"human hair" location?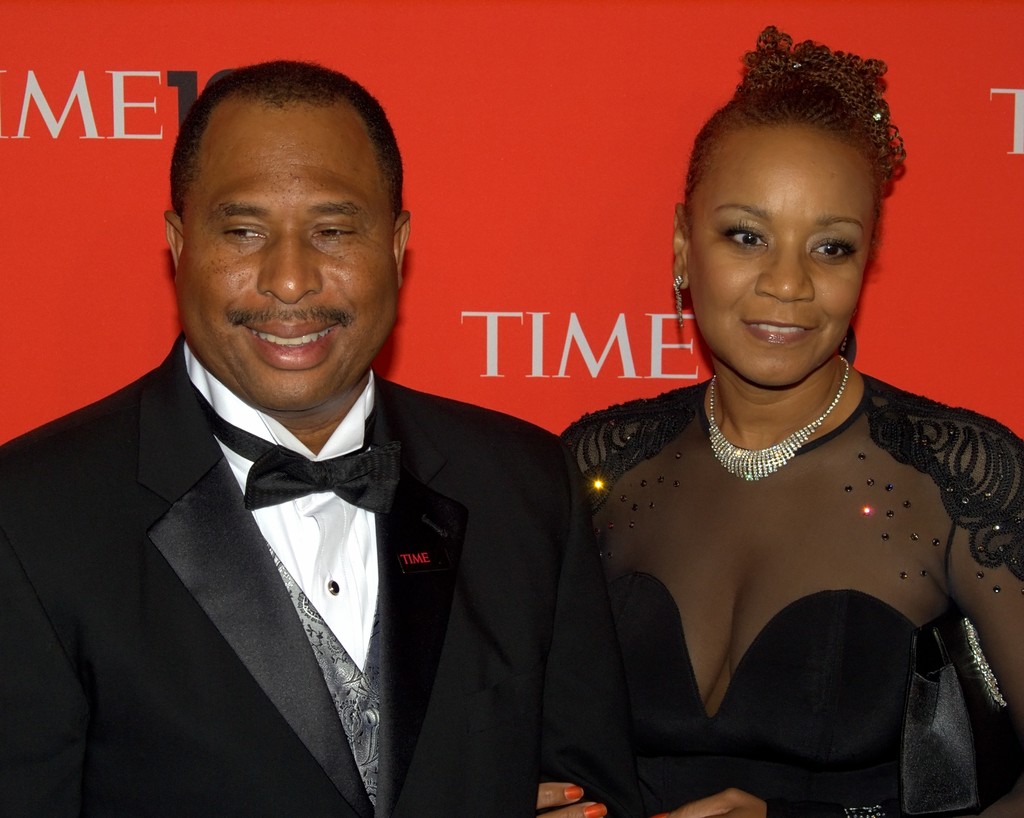
690/10/906/196
